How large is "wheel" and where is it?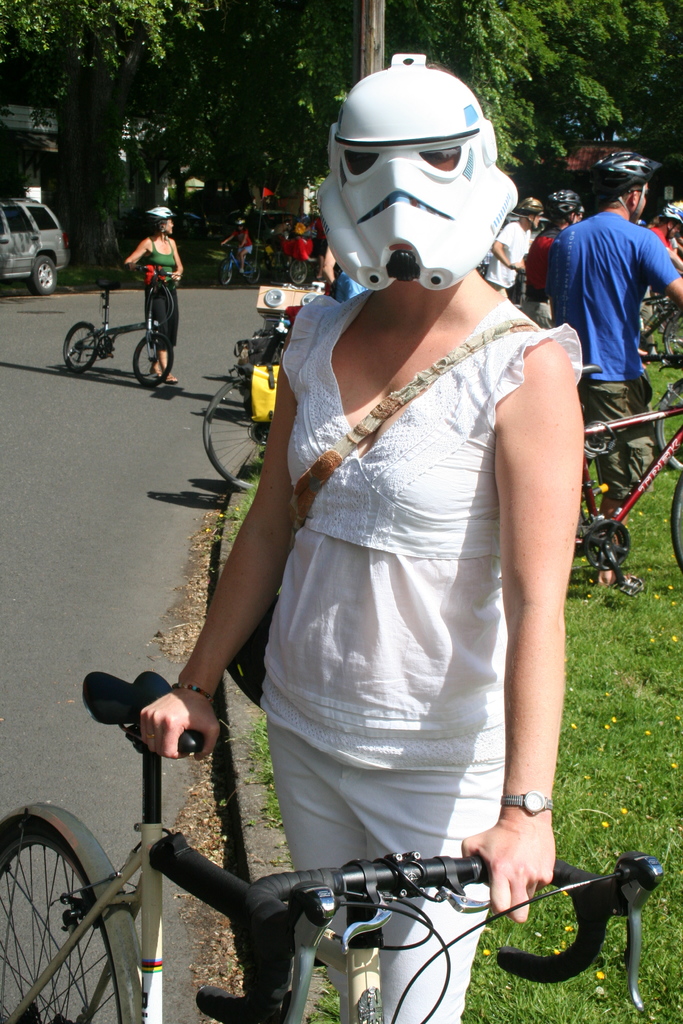
Bounding box: box=[663, 312, 682, 361].
